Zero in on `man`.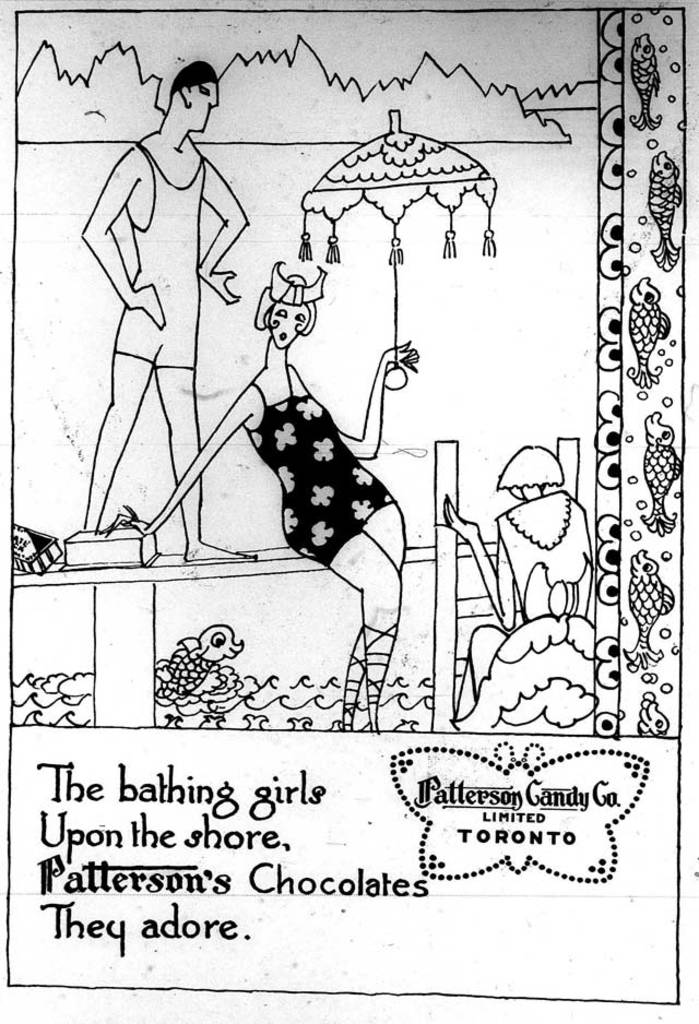
Zeroed in: [x1=81, y1=49, x2=276, y2=618].
